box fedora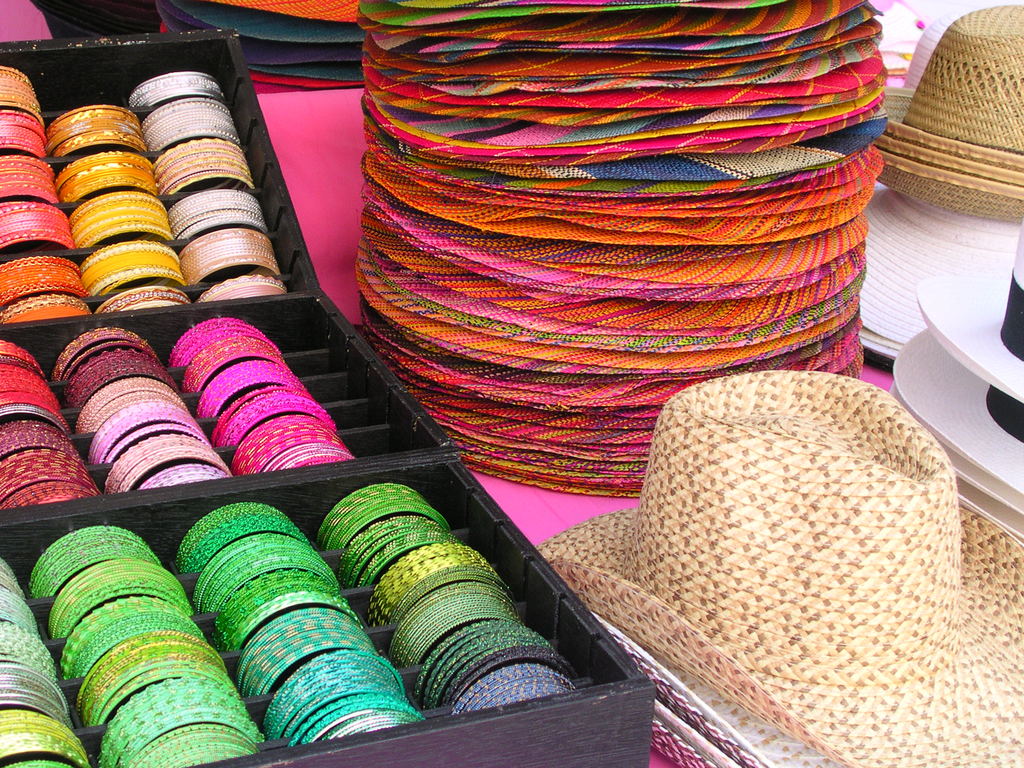
(872, 135, 1023, 184)
